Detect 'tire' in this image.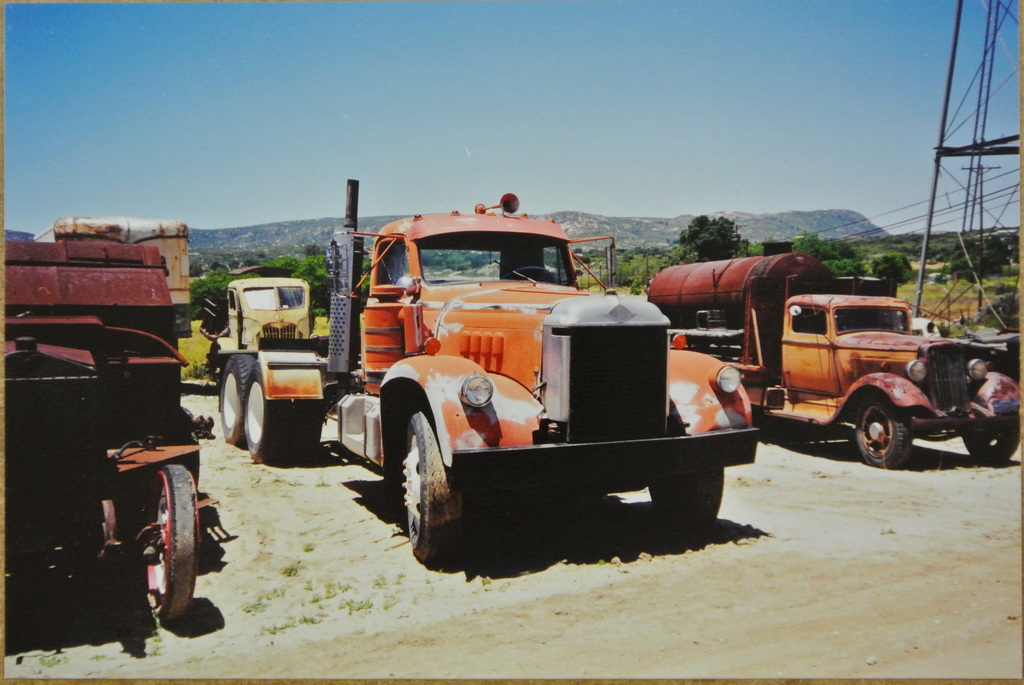
Detection: [x1=641, y1=455, x2=726, y2=537].
